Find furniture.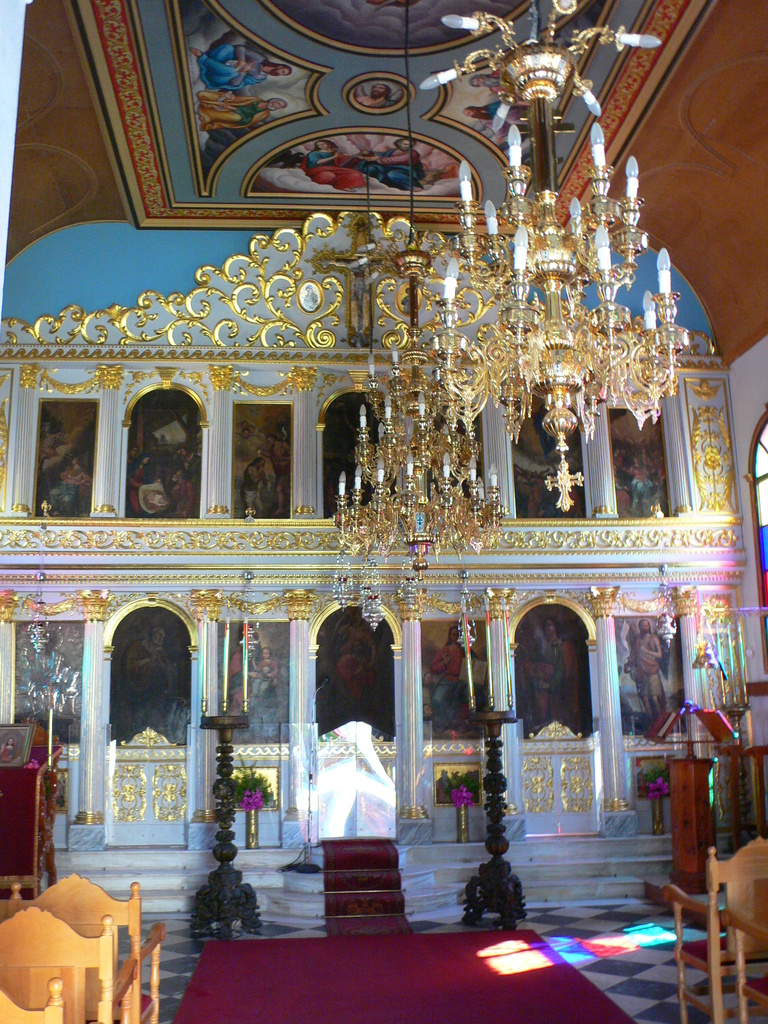
0/977/70/1023.
